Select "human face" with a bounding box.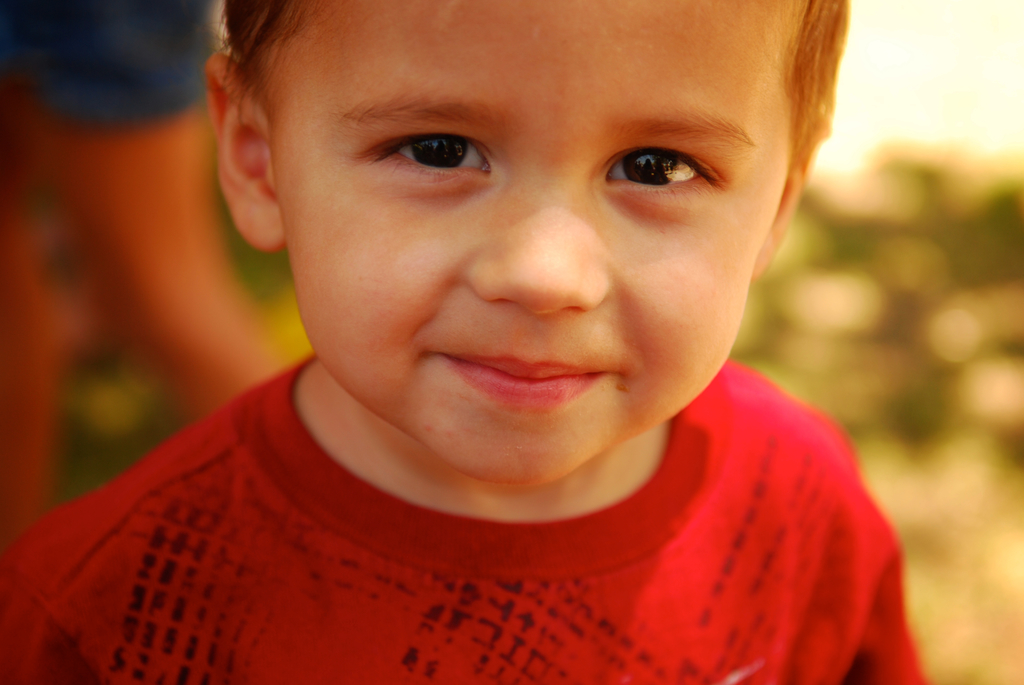
255 0 794 496.
